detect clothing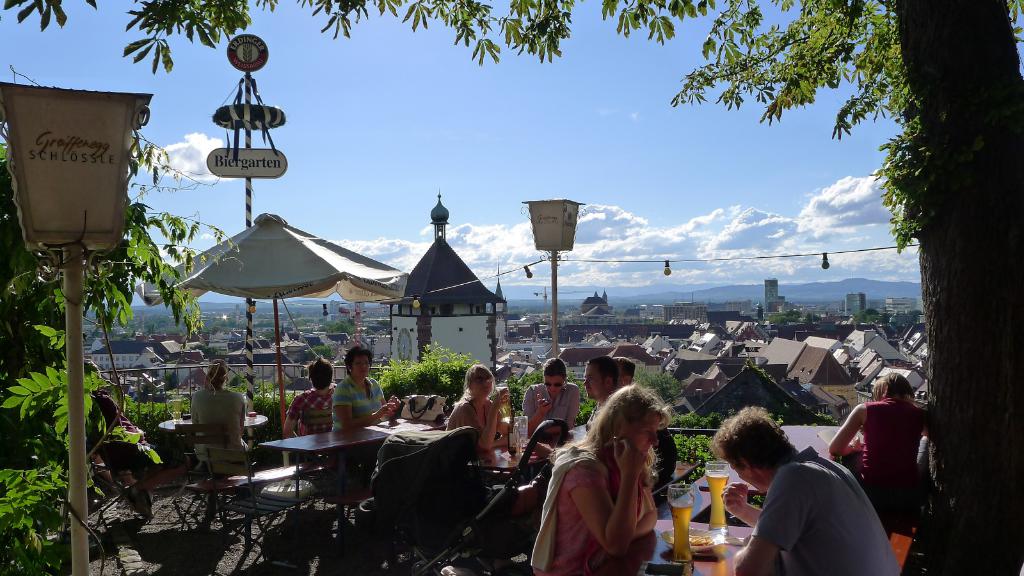
288, 393, 342, 464
